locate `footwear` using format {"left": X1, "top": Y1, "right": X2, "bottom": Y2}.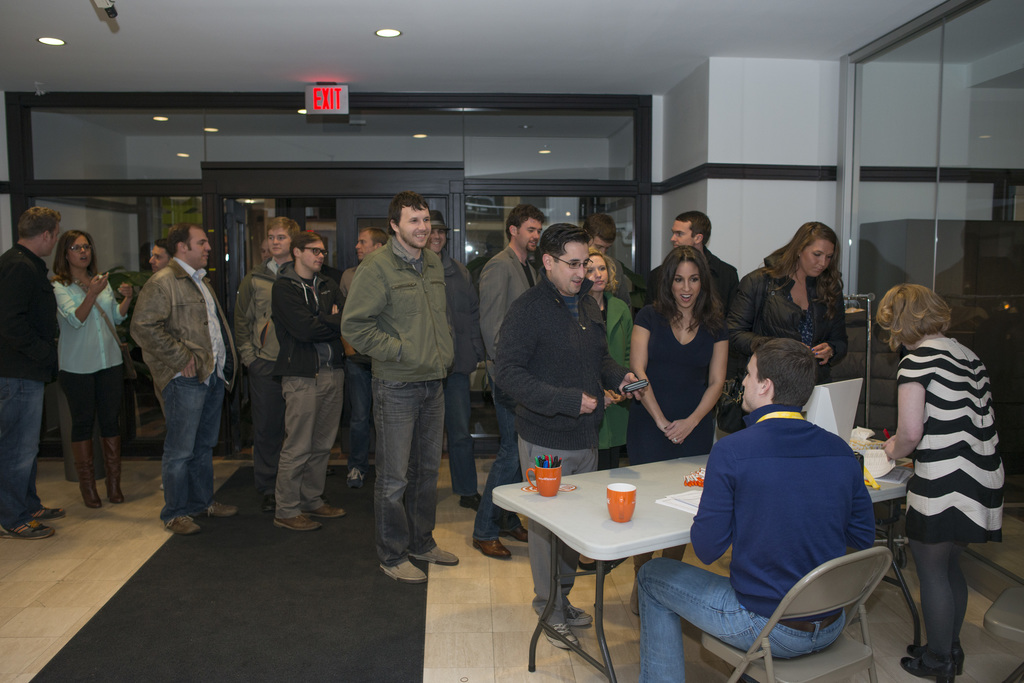
{"left": 908, "top": 639, "right": 964, "bottom": 675}.
